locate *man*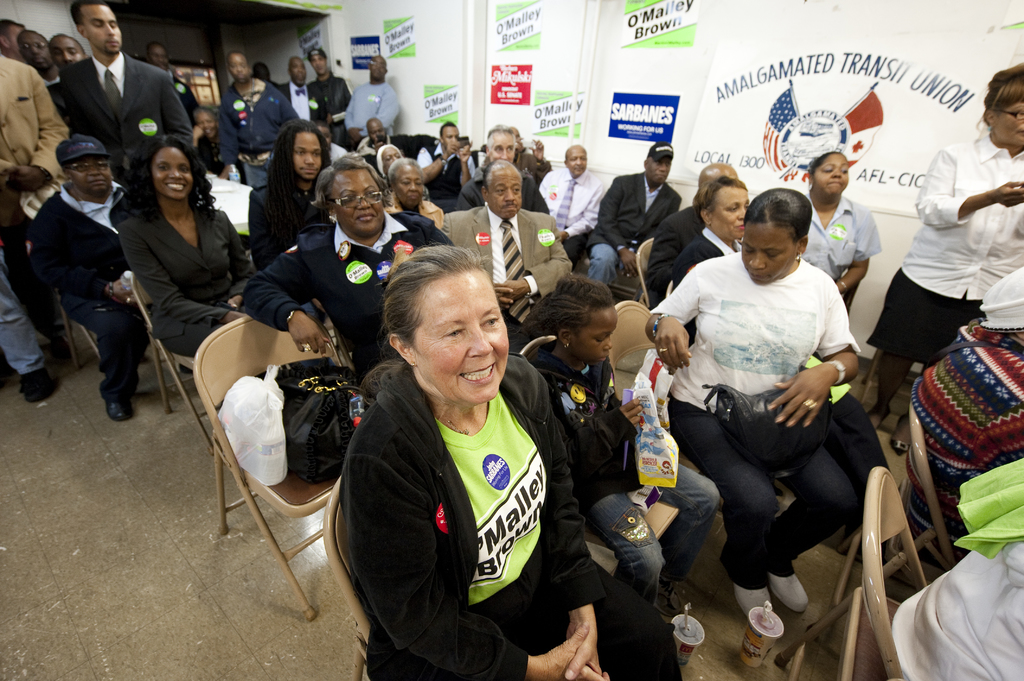
{"x1": 586, "y1": 141, "x2": 680, "y2": 287}
